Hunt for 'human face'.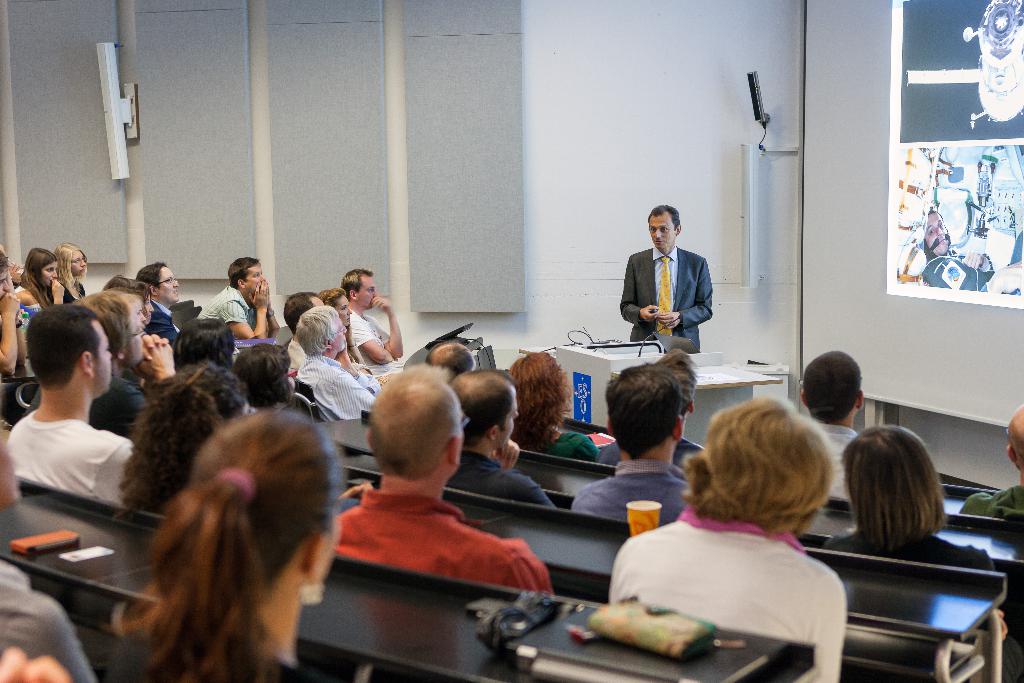
Hunted down at 333,293,353,325.
